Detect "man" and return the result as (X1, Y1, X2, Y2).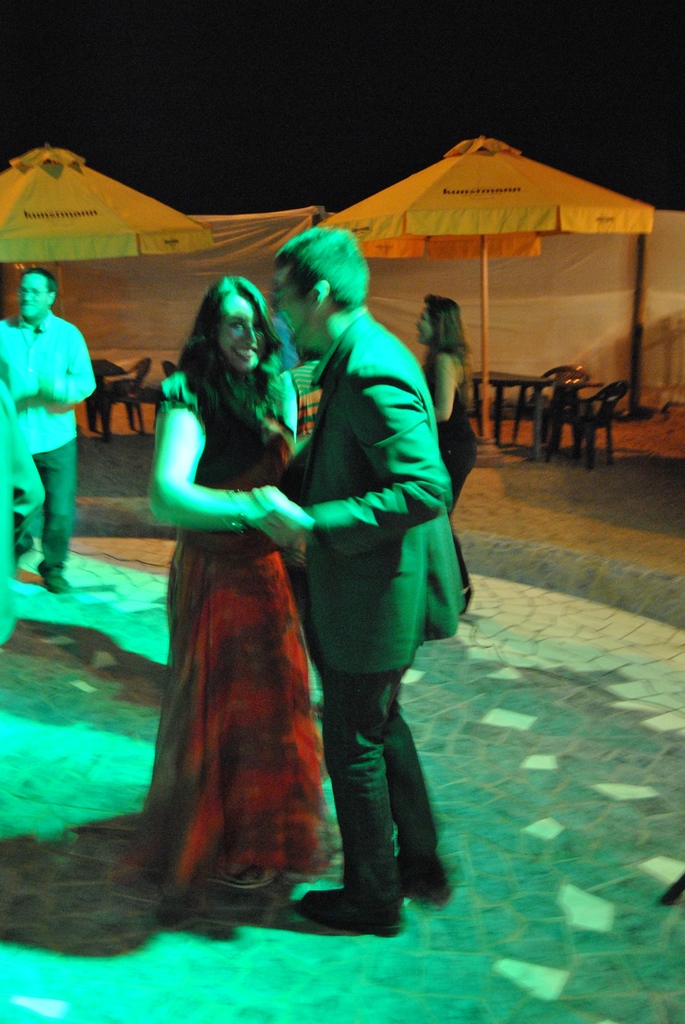
(1, 257, 95, 581).
